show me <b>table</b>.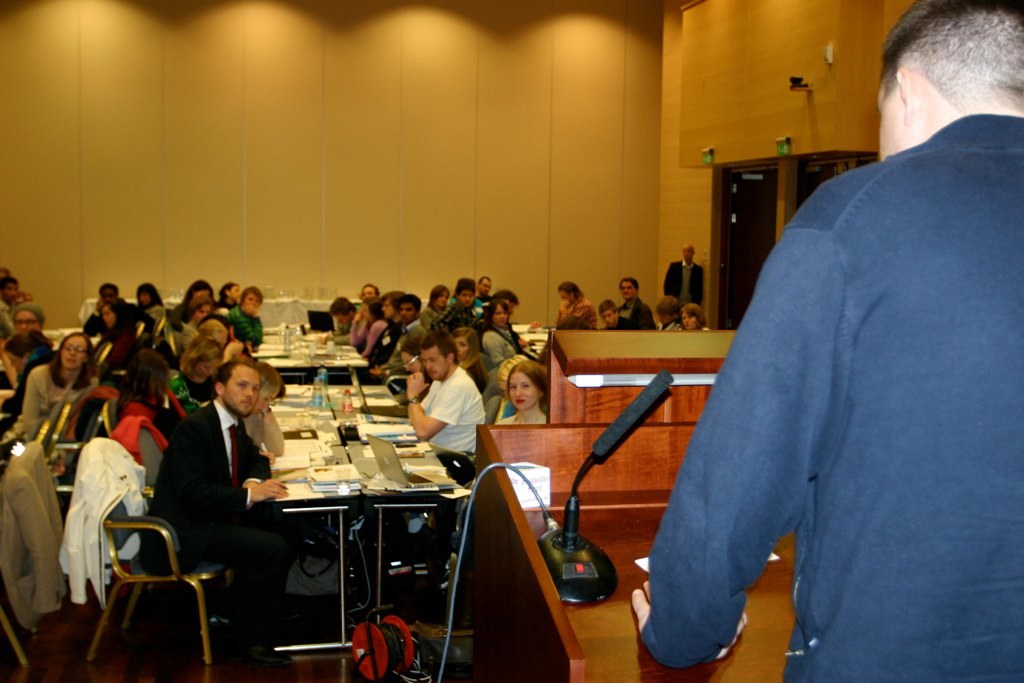
<b>table</b> is here: l=203, t=448, r=517, b=666.
